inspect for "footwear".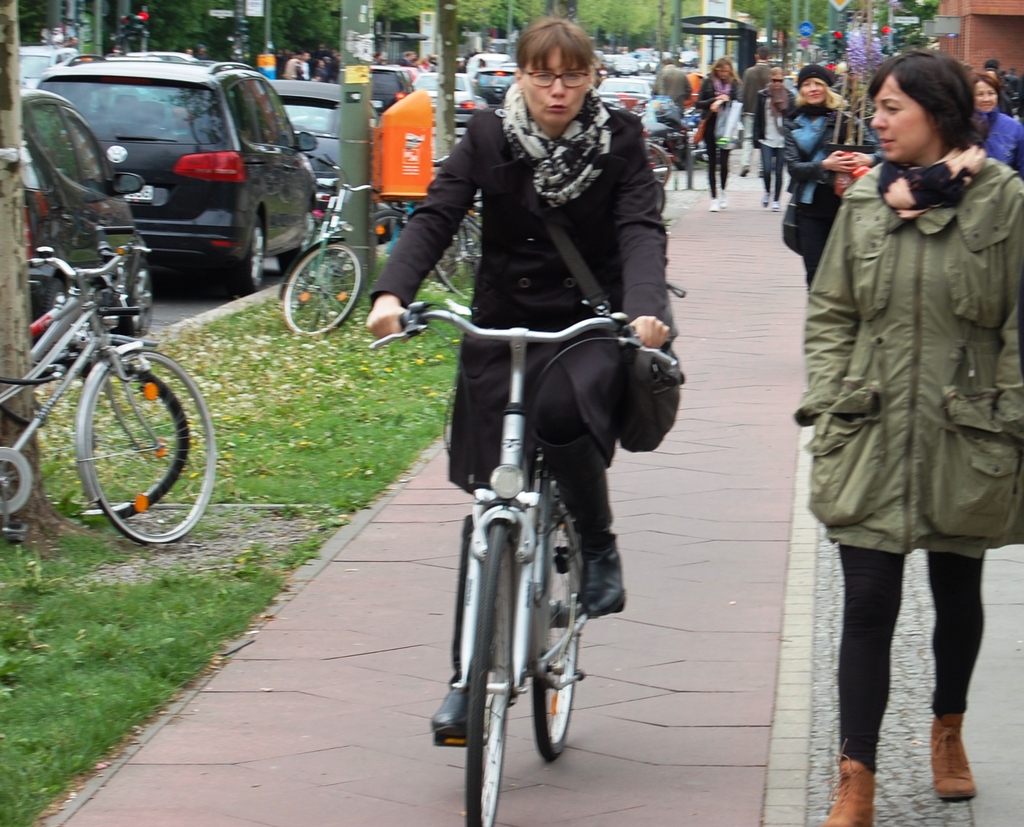
Inspection: BBox(762, 193, 771, 206).
